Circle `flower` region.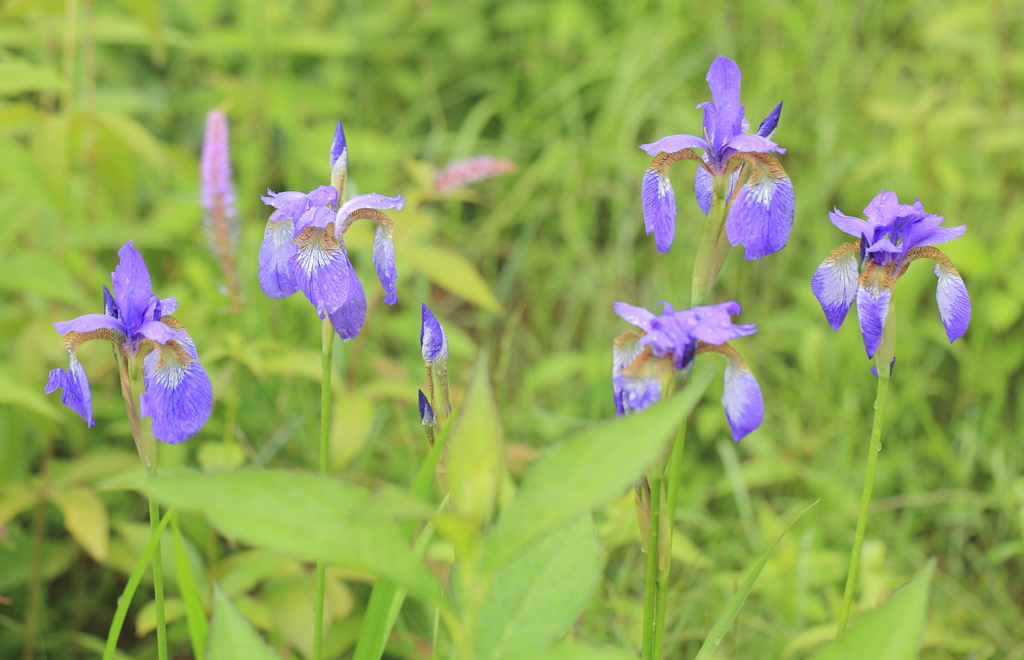
Region: l=40, t=236, r=214, b=448.
